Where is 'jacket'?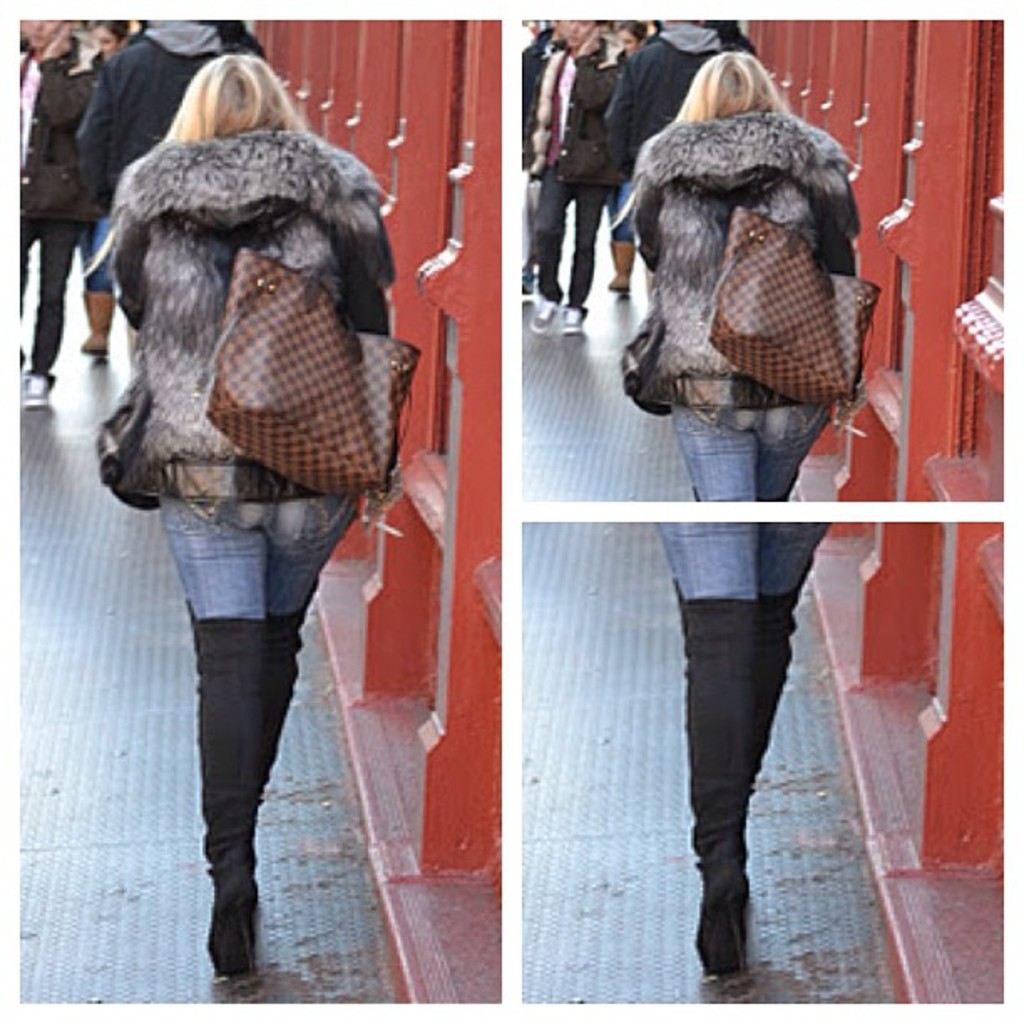
l=631, t=114, r=860, b=412.
